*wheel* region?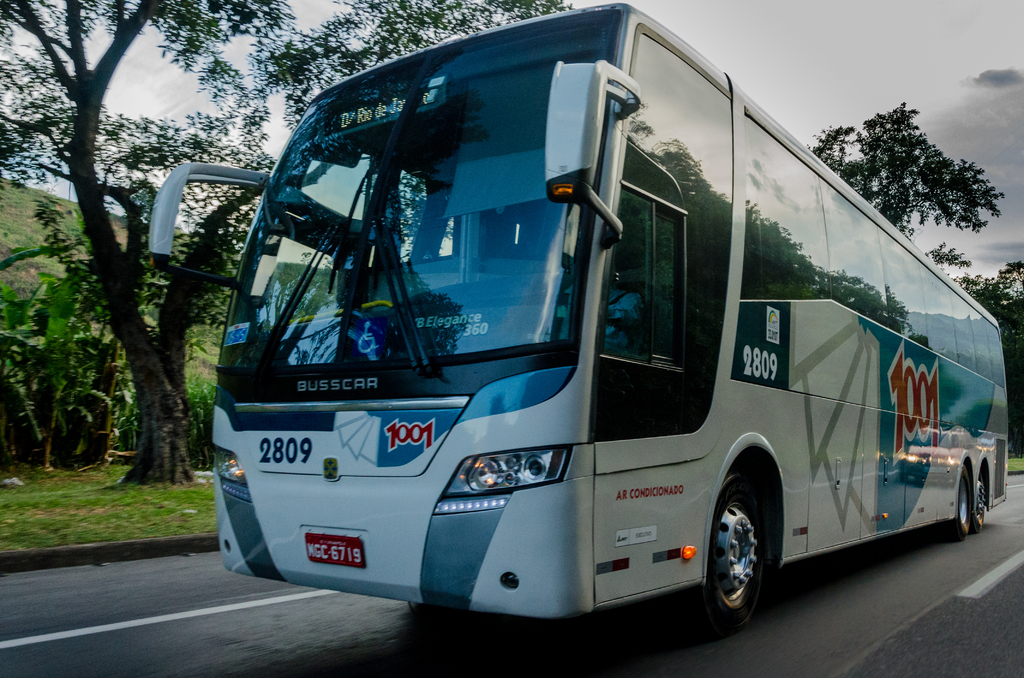
x1=976 y1=475 x2=984 y2=531
